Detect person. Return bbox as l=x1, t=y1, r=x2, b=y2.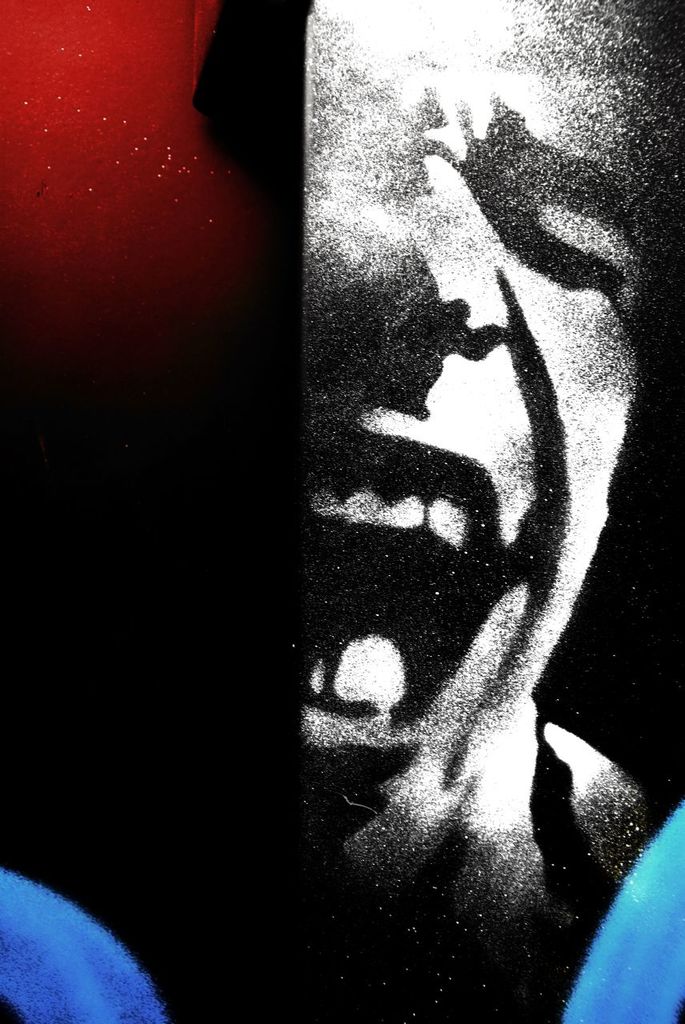
l=249, t=0, r=652, b=1023.
